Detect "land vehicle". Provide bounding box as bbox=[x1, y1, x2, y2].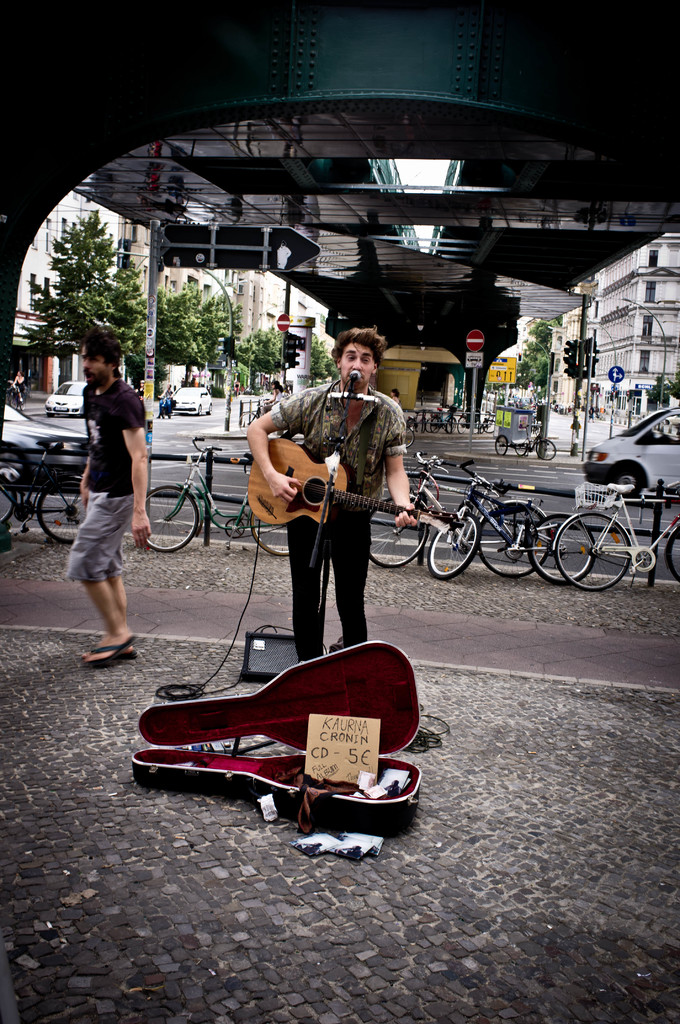
bbox=[460, 409, 482, 428].
